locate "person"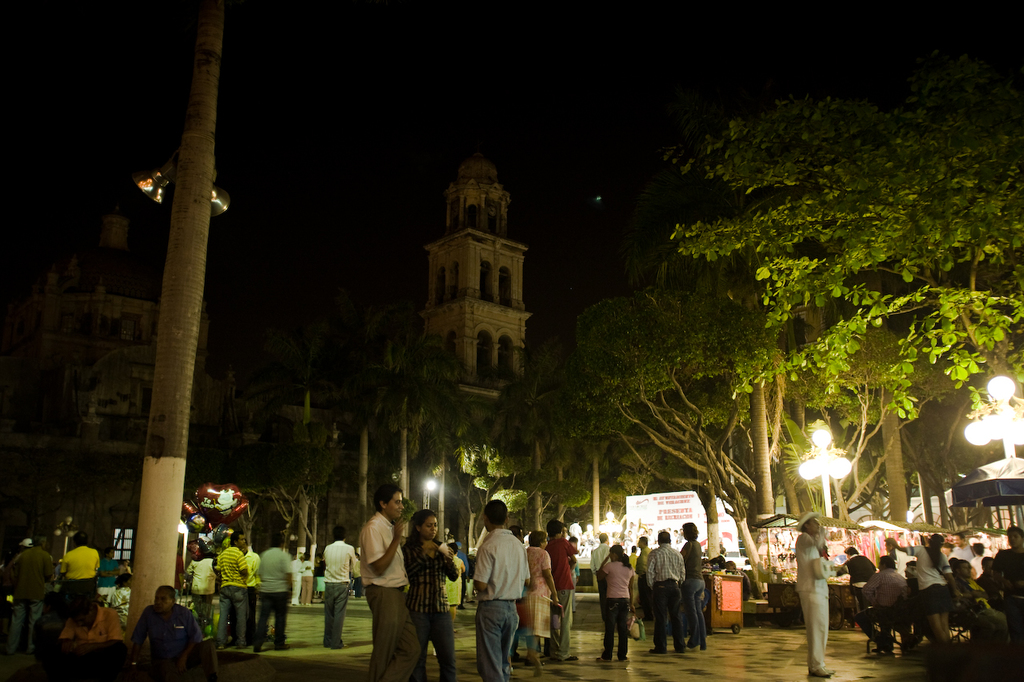
681/524/706/652
